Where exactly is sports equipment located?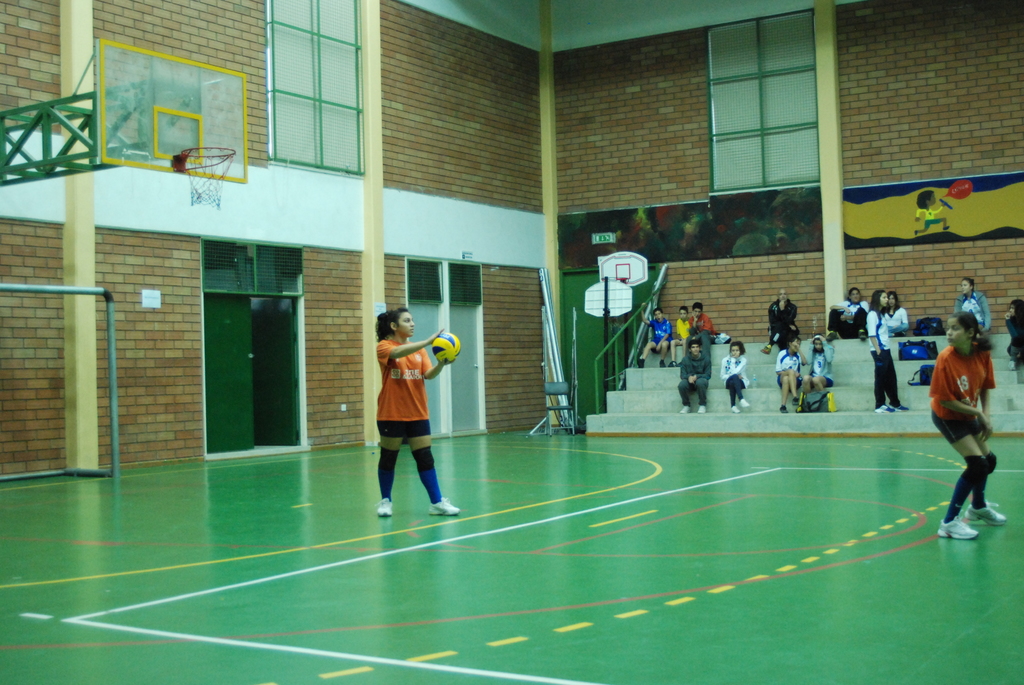
Its bounding box is 961:503:1005:529.
